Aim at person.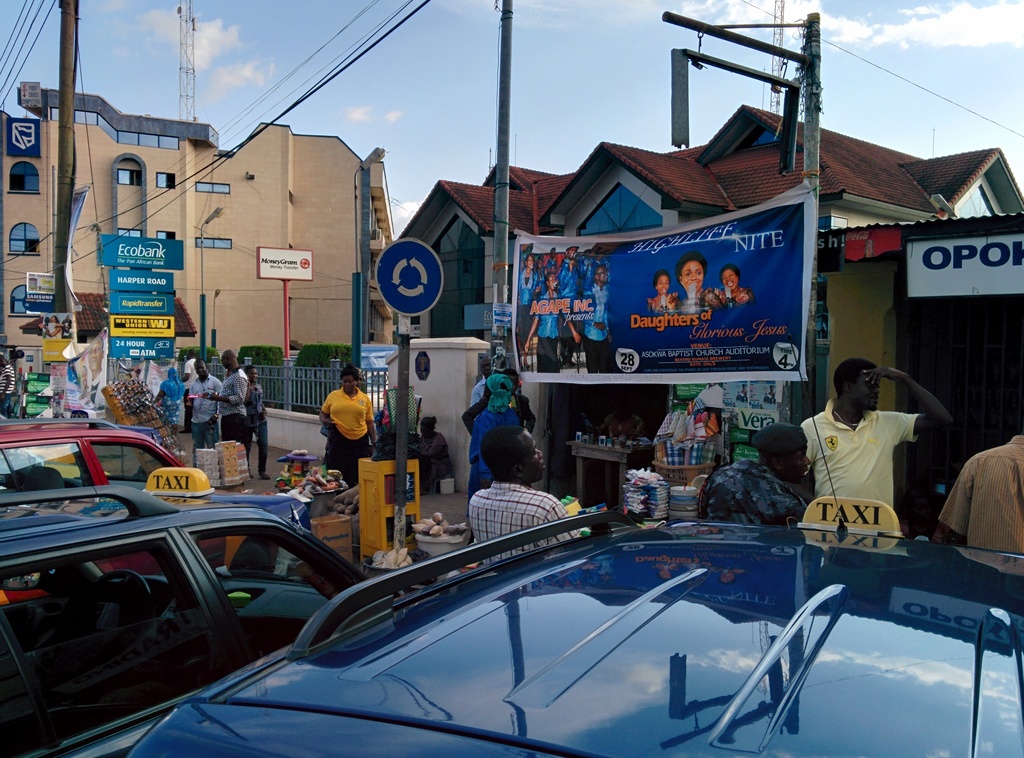
Aimed at [left=240, top=366, right=269, bottom=481].
